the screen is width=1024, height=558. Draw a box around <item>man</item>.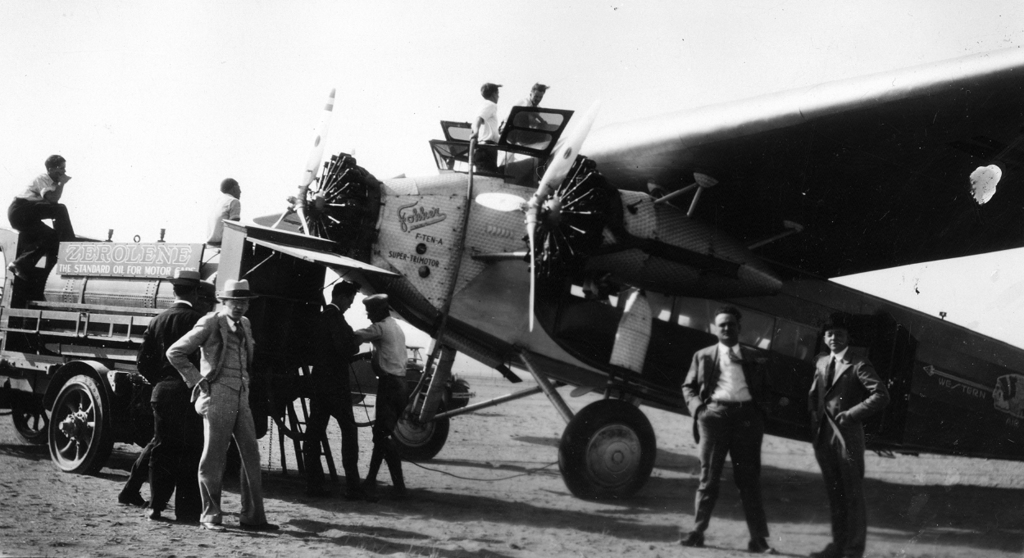
<box>168,280,281,540</box>.
